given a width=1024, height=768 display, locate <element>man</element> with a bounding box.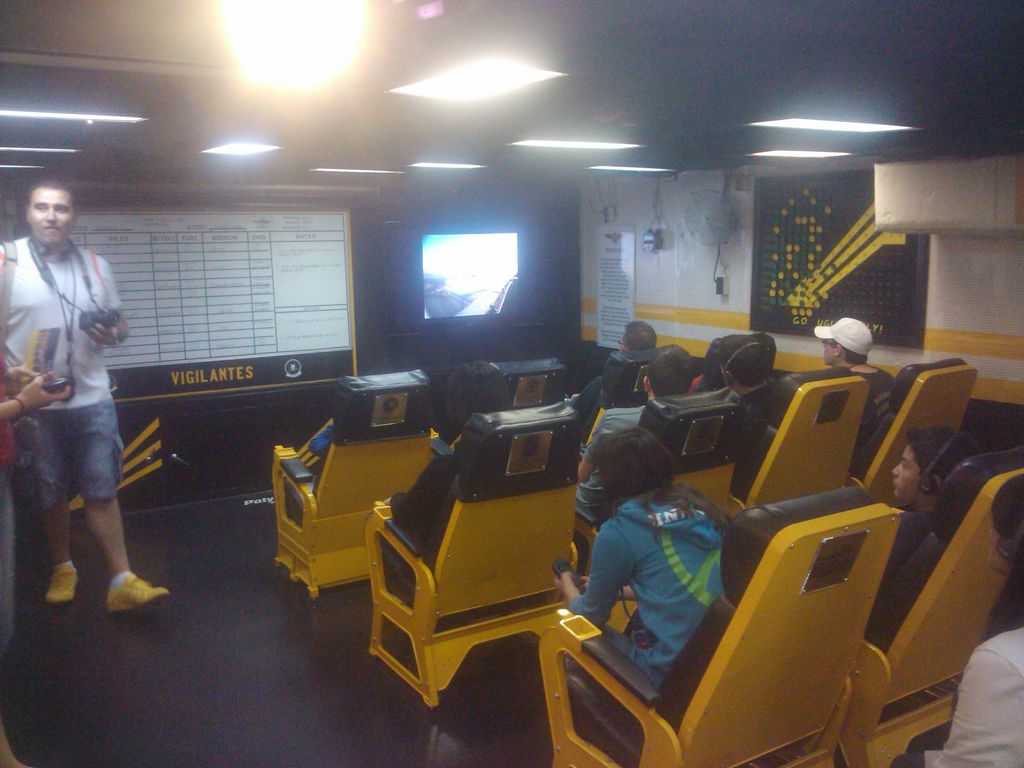
Located: <box>8,153,145,639</box>.
